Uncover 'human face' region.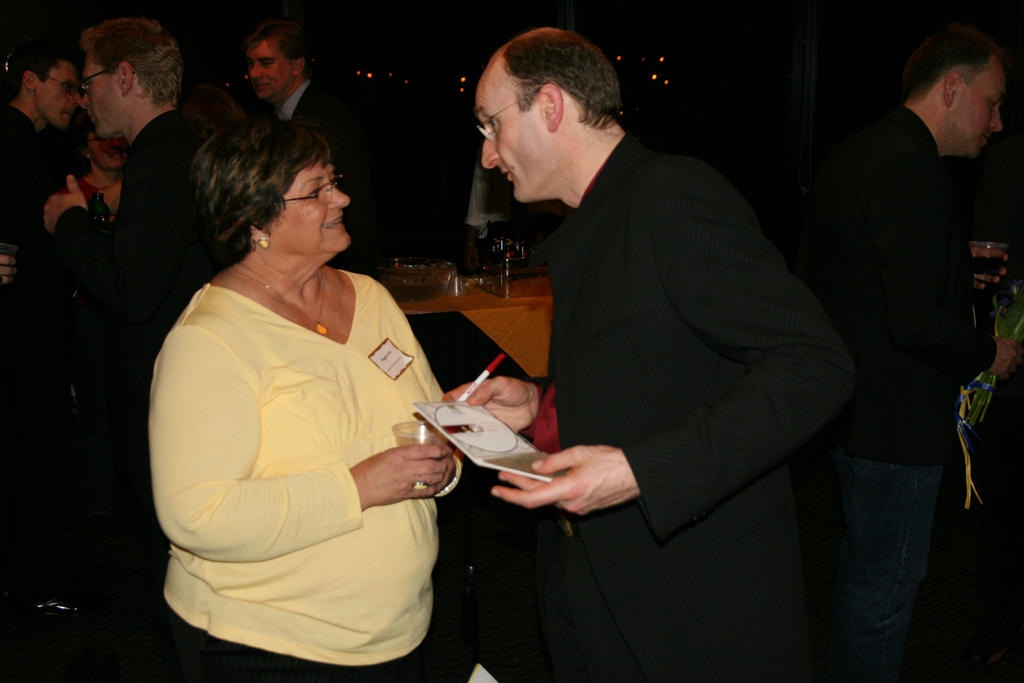
Uncovered: [x1=244, y1=38, x2=292, y2=99].
